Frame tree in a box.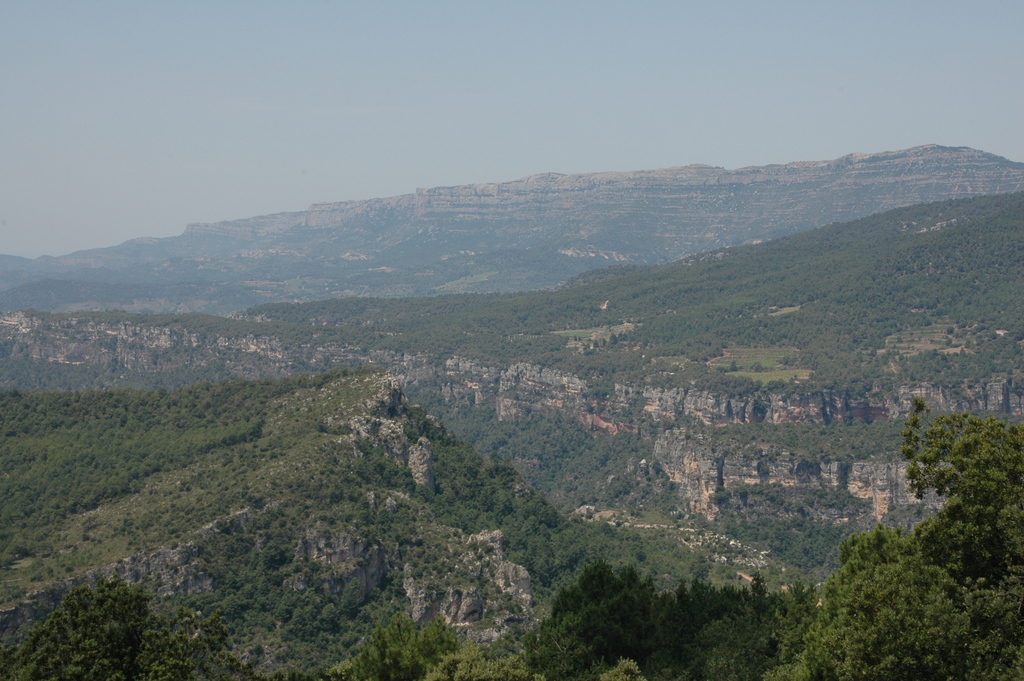
region(538, 560, 819, 680).
